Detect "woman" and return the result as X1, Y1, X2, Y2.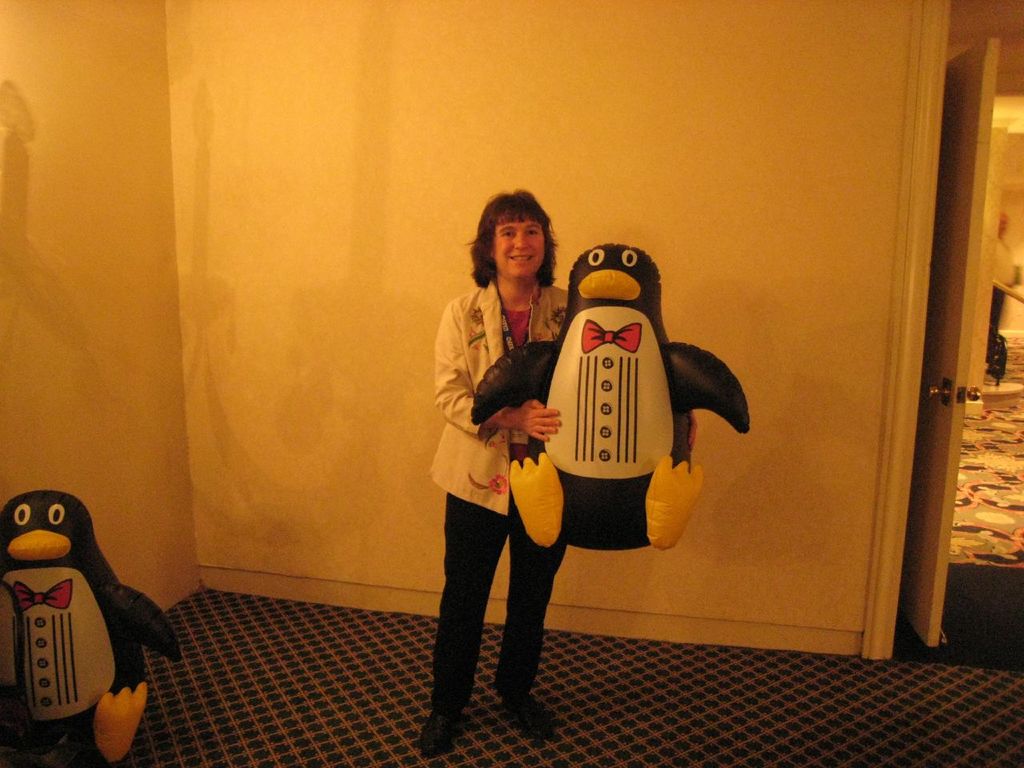
422, 205, 576, 762.
